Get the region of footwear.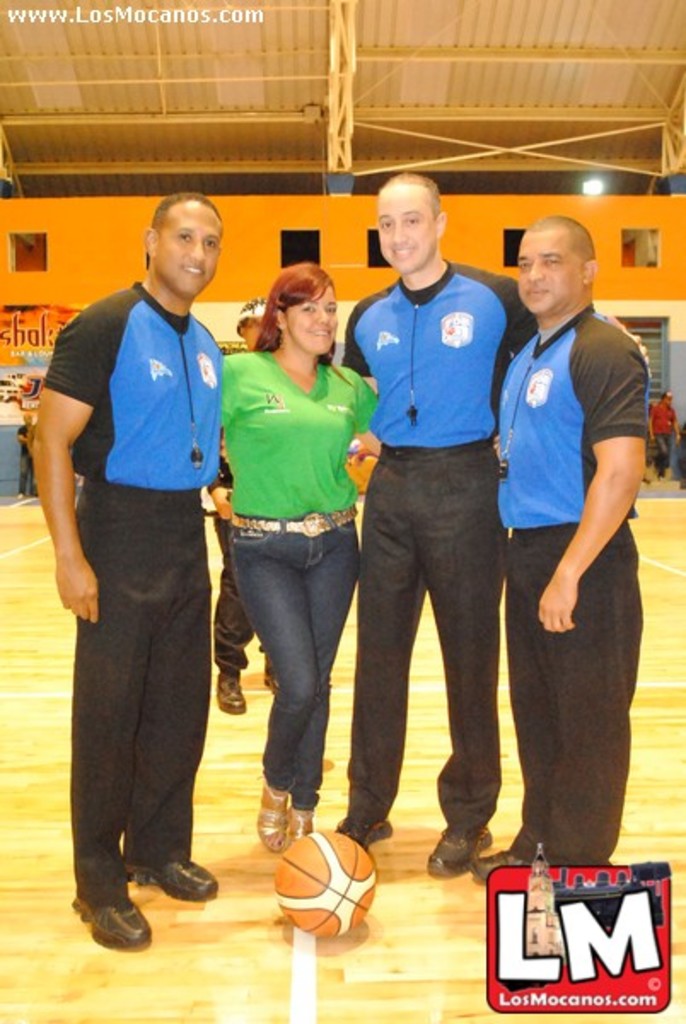
{"left": 121, "top": 852, "right": 213, "bottom": 916}.
